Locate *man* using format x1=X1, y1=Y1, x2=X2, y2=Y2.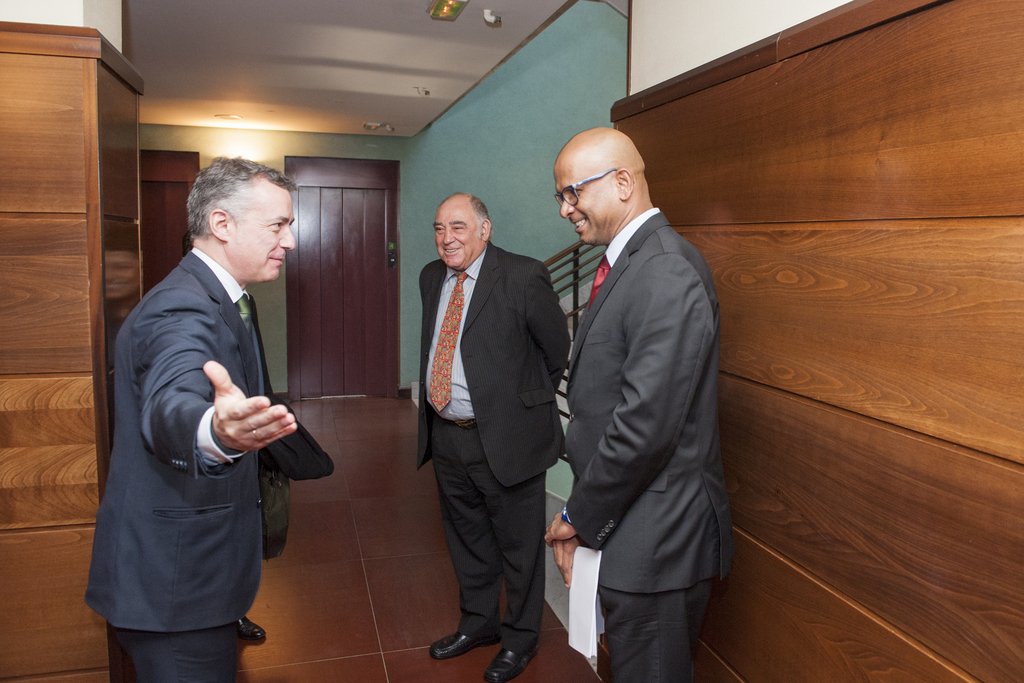
x1=108, y1=131, x2=328, y2=669.
